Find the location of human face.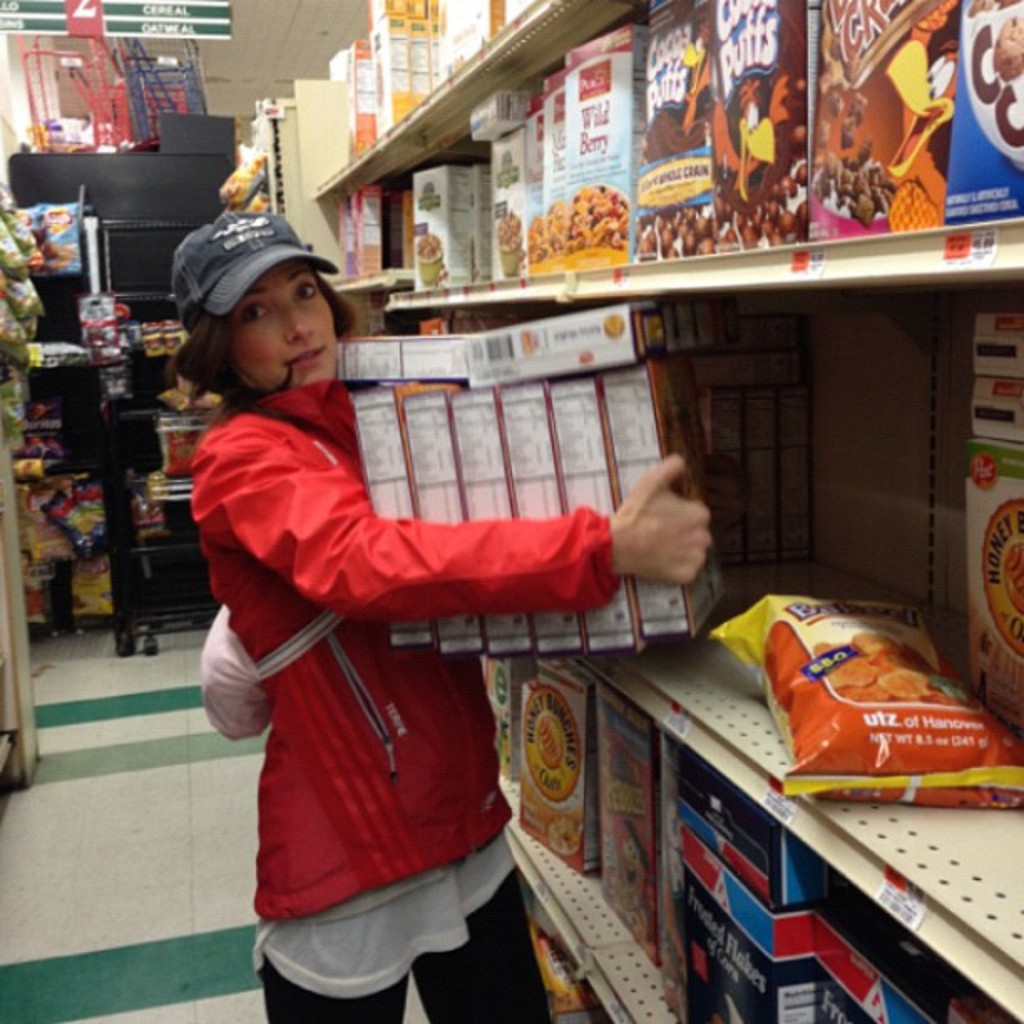
Location: <box>229,269,341,387</box>.
